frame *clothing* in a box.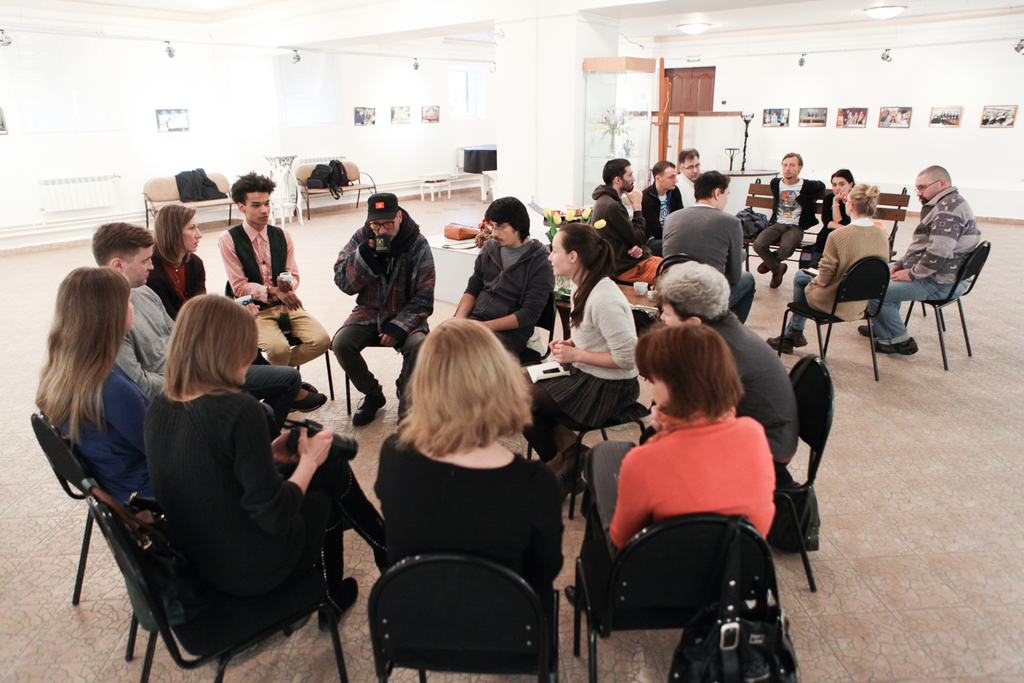
bbox=(640, 180, 695, 260).
